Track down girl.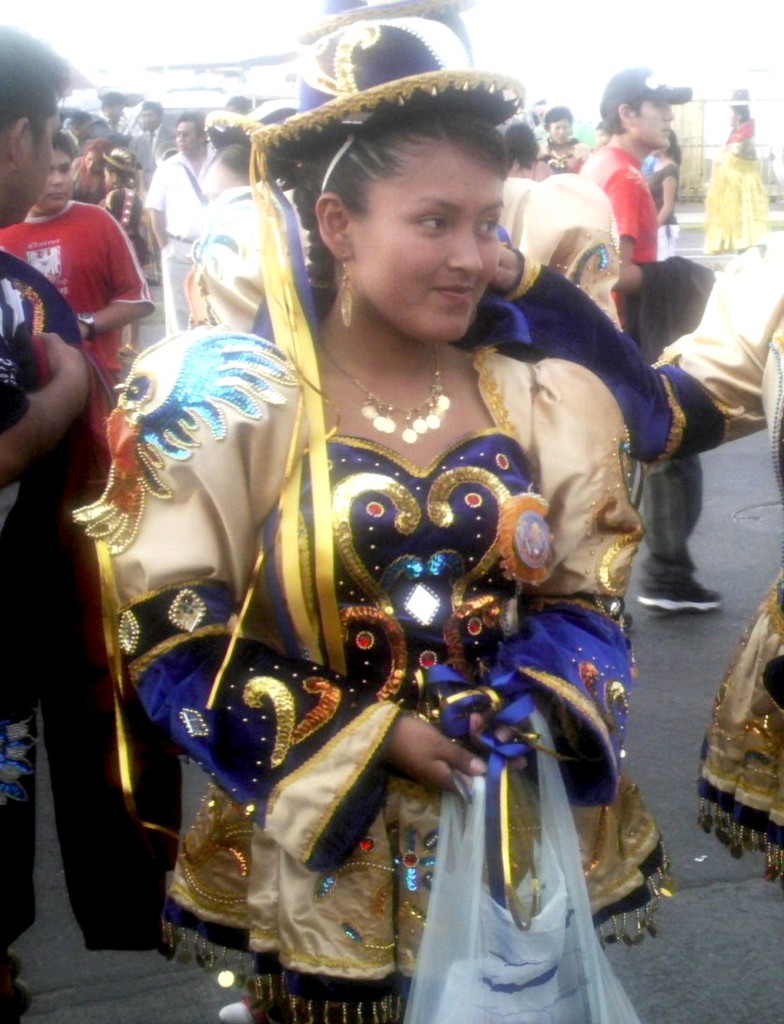
Tracked to [x1=689, y1=71, x2=782, y2=252].
